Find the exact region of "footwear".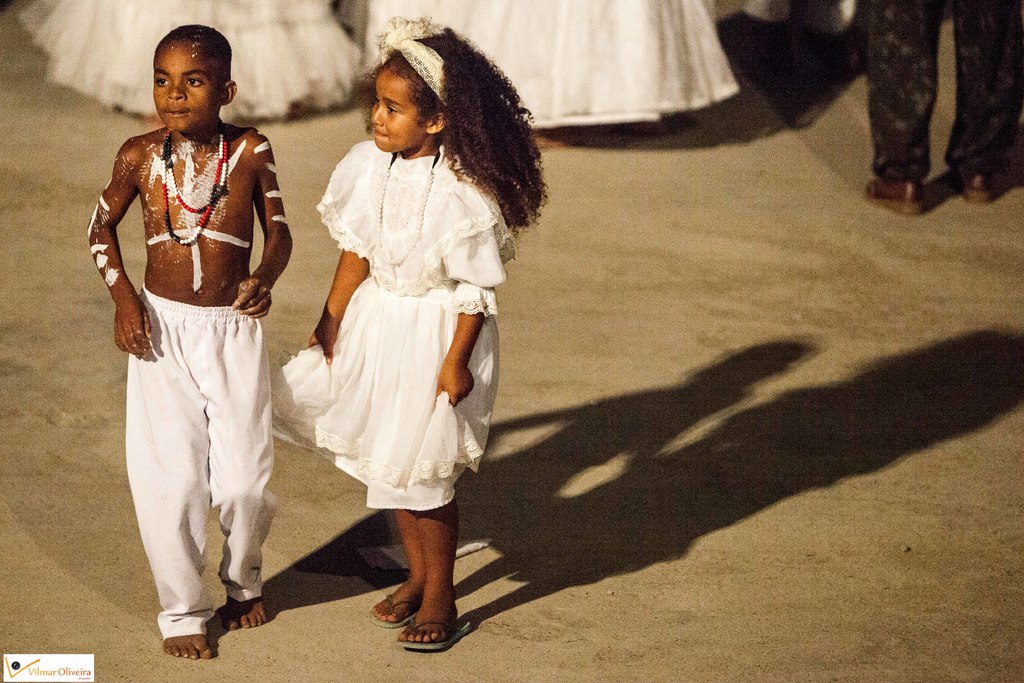
Exact region: box=[862, 174, 925, 212].
